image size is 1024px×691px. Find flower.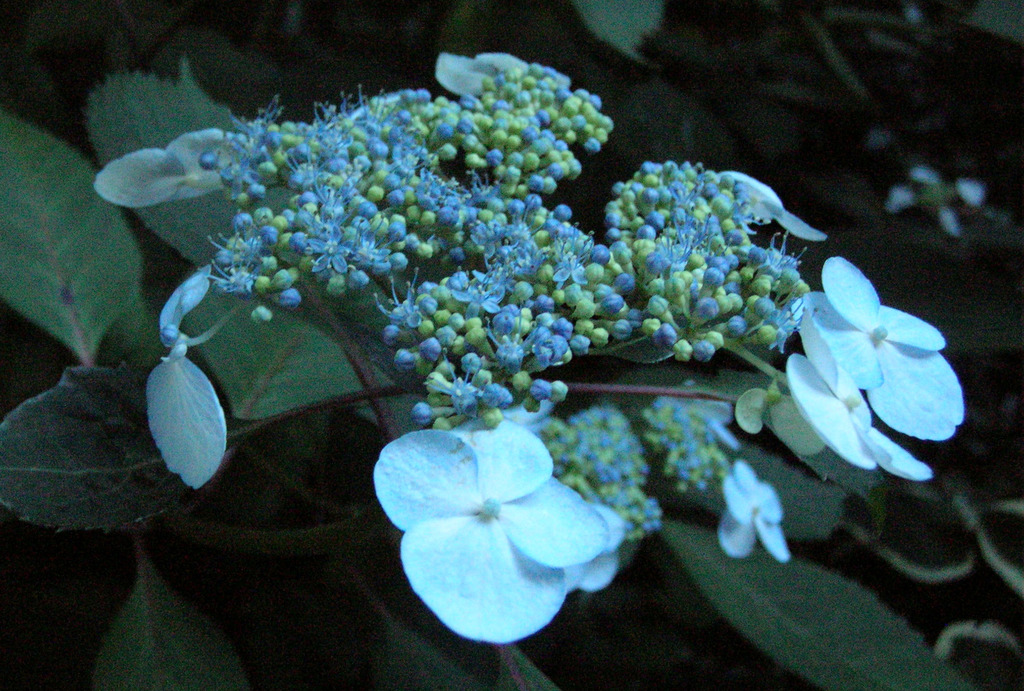
787/304/934/477.
